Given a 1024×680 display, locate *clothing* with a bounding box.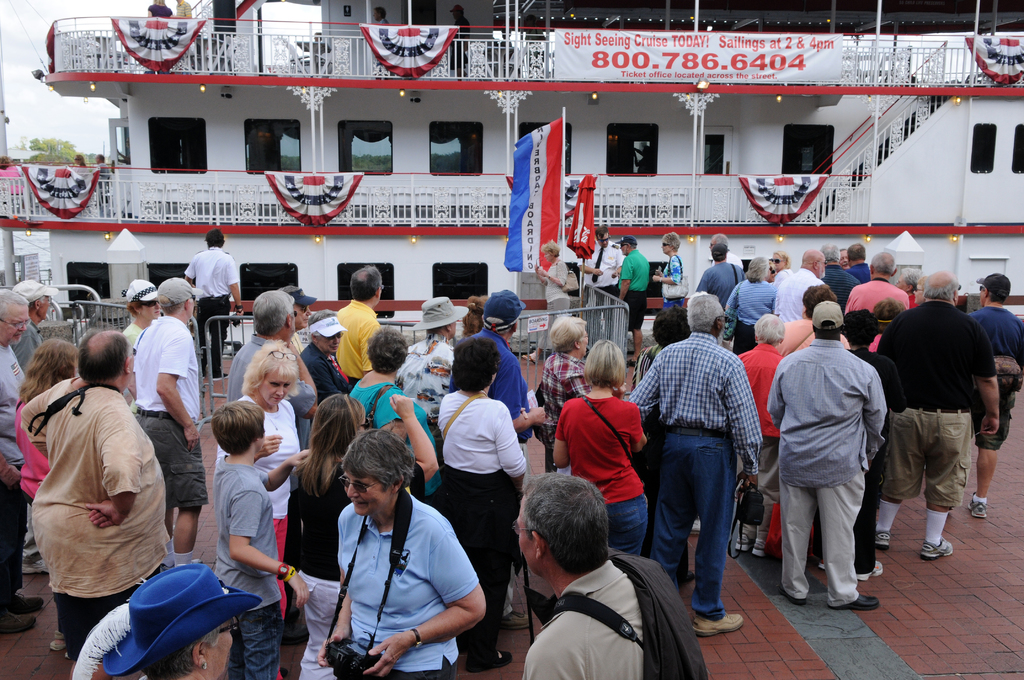
Located: <bbox>3, 351, 172, 642</bbox>.
